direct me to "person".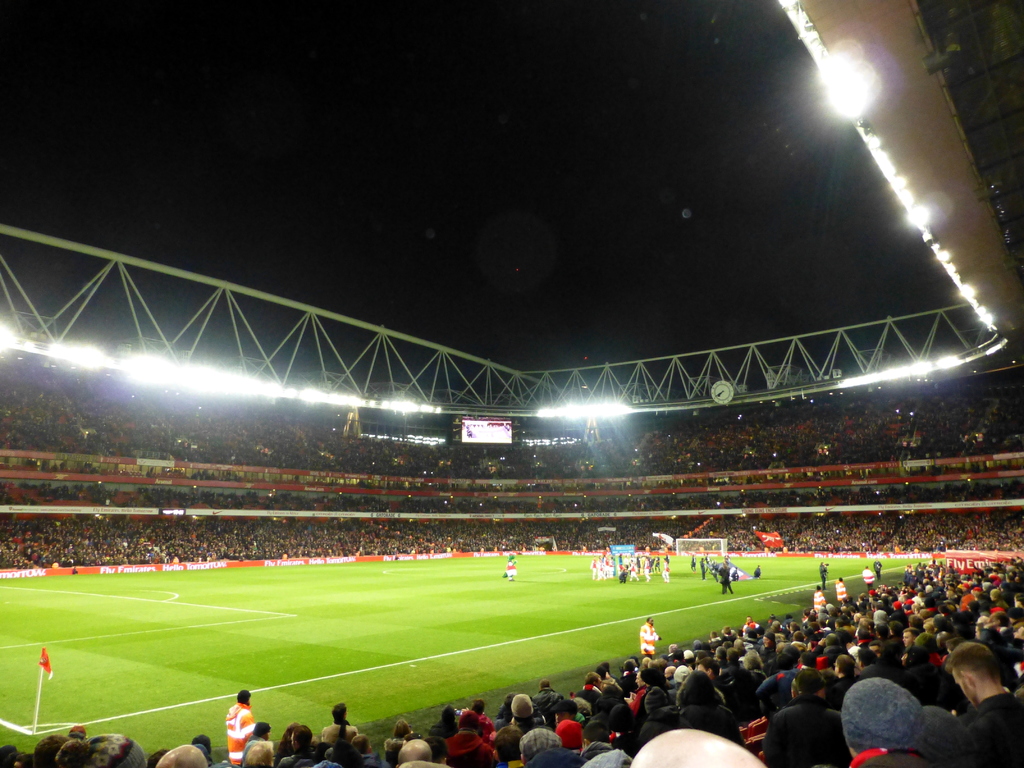
Direction: x1=12, y1=749, x2=32, y2=767.
